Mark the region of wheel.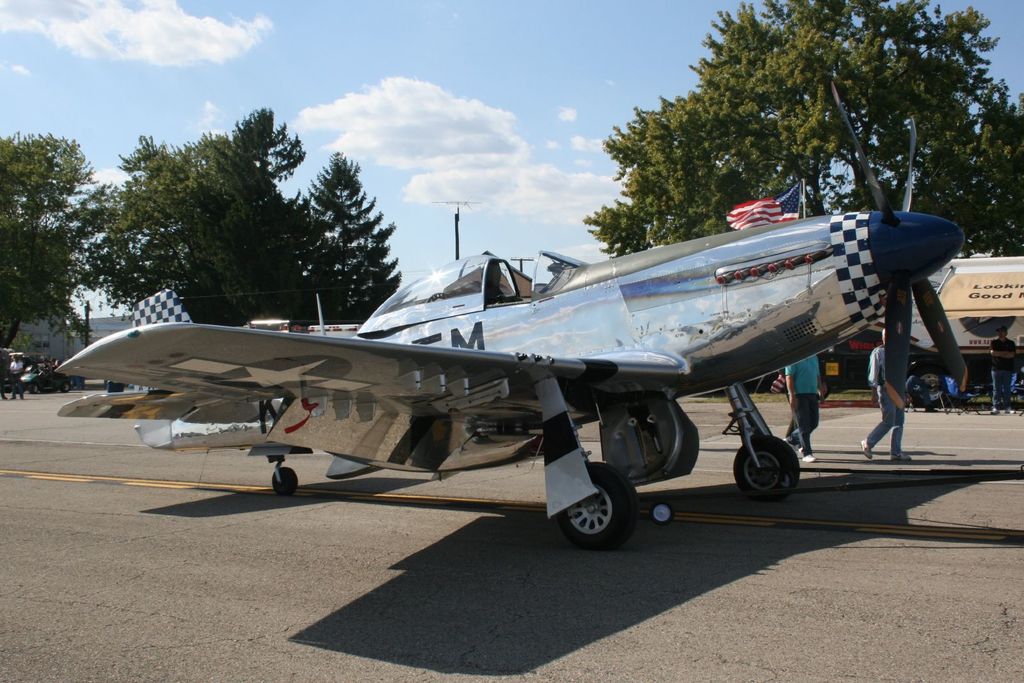
Region: {"x1": 652, "y1": 503, "x2": 673, "y2": 523}.
